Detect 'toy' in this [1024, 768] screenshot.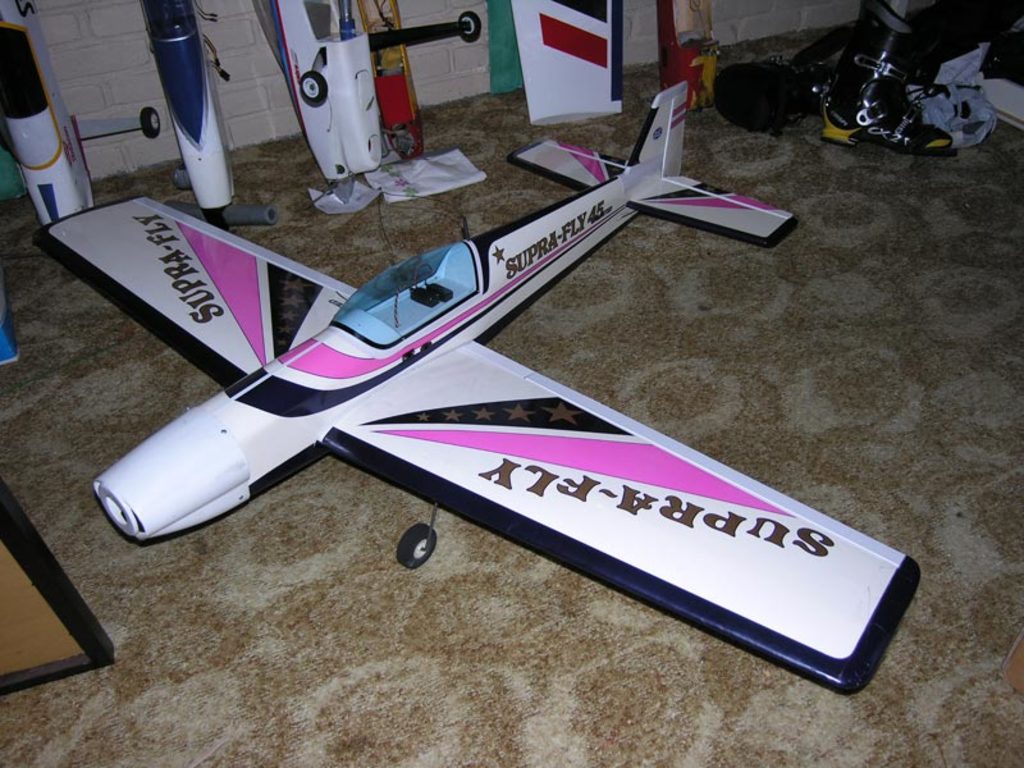
Detection: <box>0,0,170,236</box>.
